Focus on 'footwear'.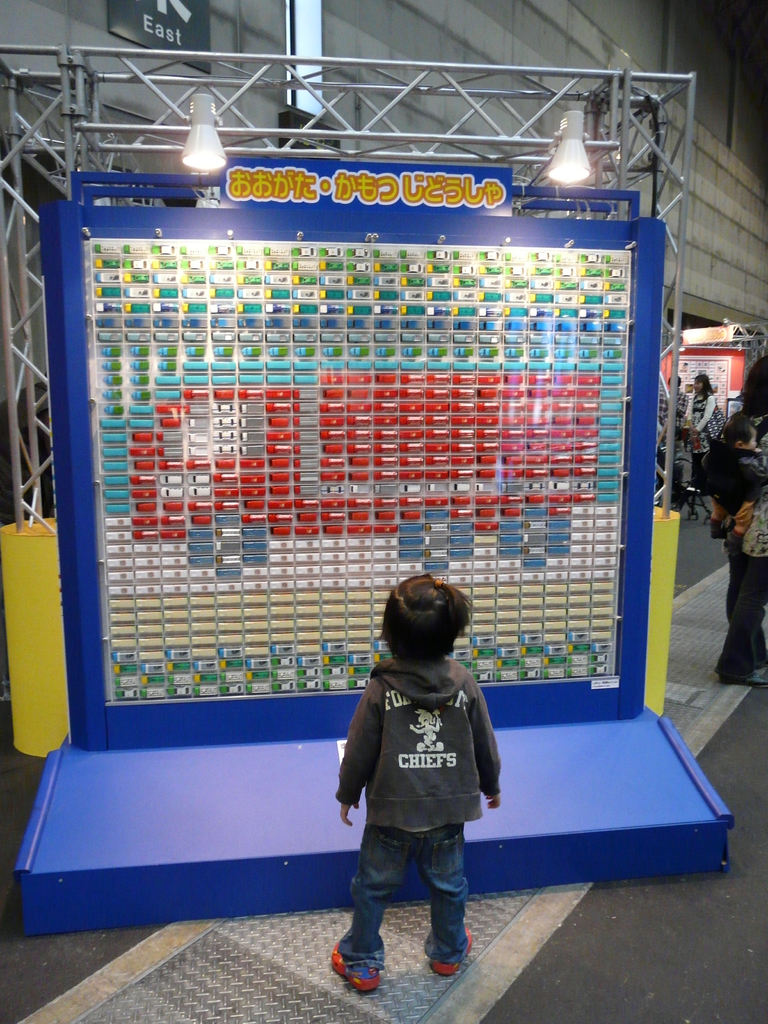
Focused at [x1=720, y1=671, x2=767, y2=689].
